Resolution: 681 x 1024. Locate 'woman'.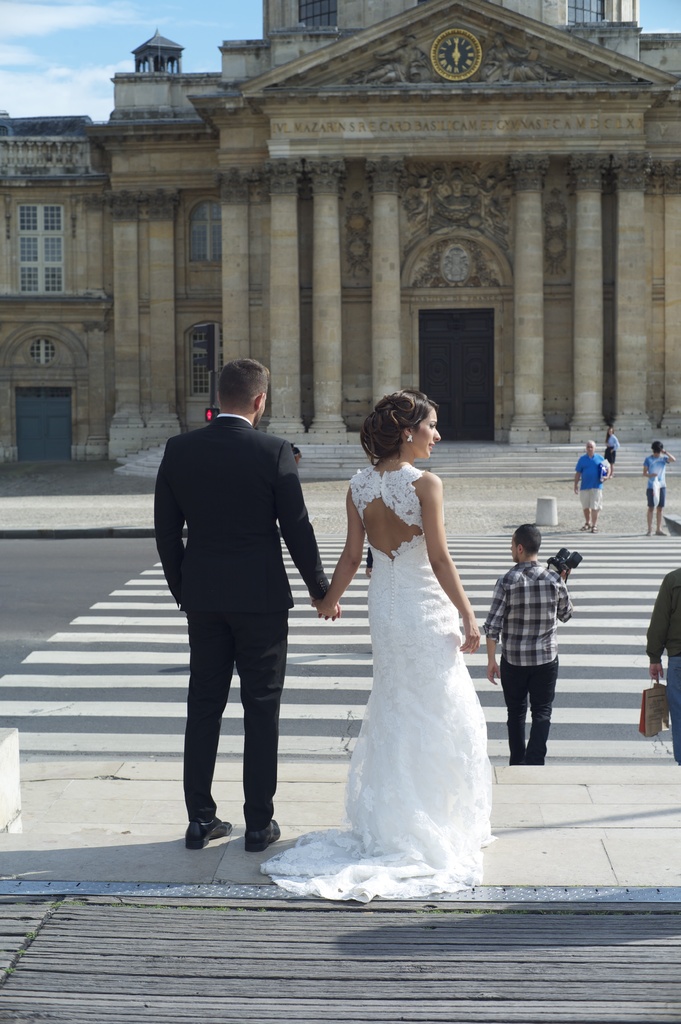
(left=319, top=364, right=508, bottom=899).
